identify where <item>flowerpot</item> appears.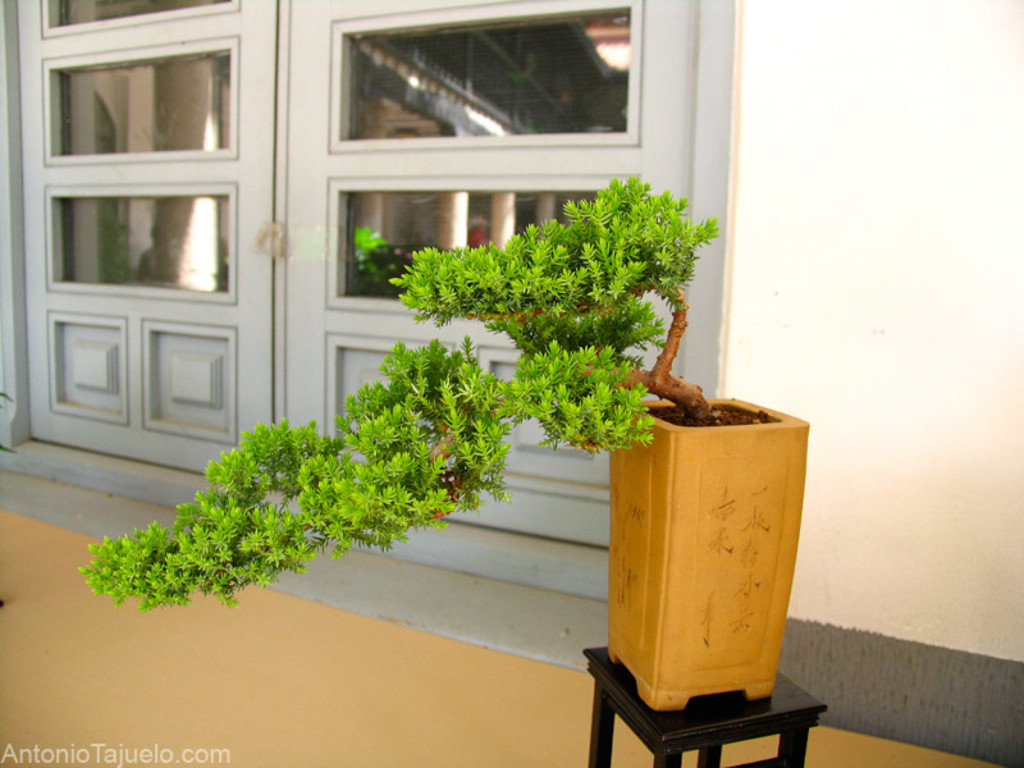
Appears at 605 394 813 714.
